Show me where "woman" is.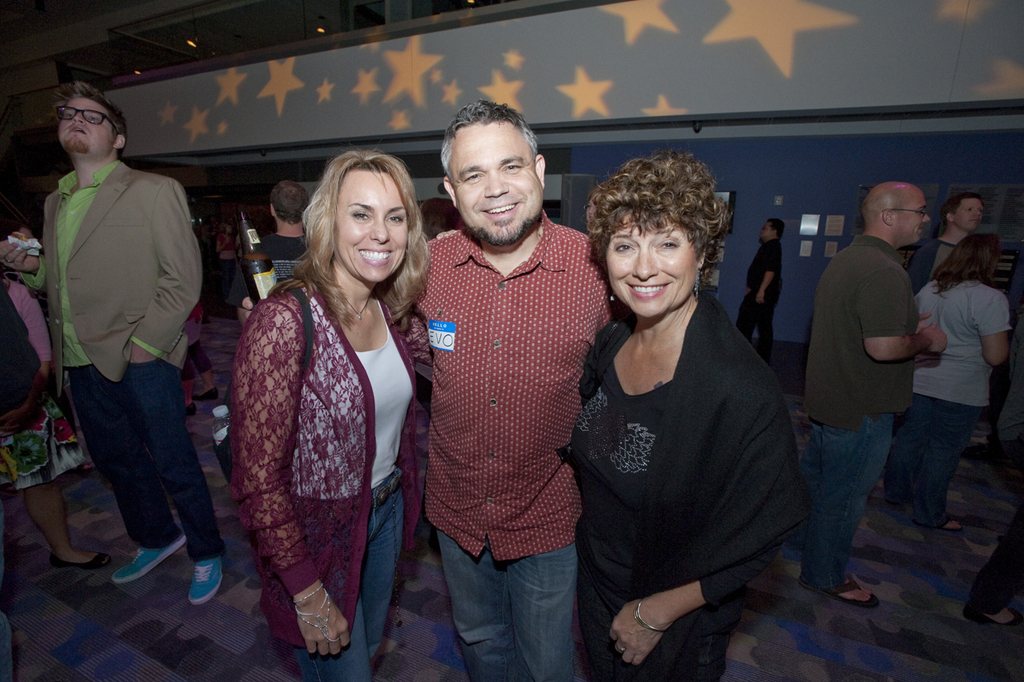
"woman" is at [0, 278, 111, 567].
